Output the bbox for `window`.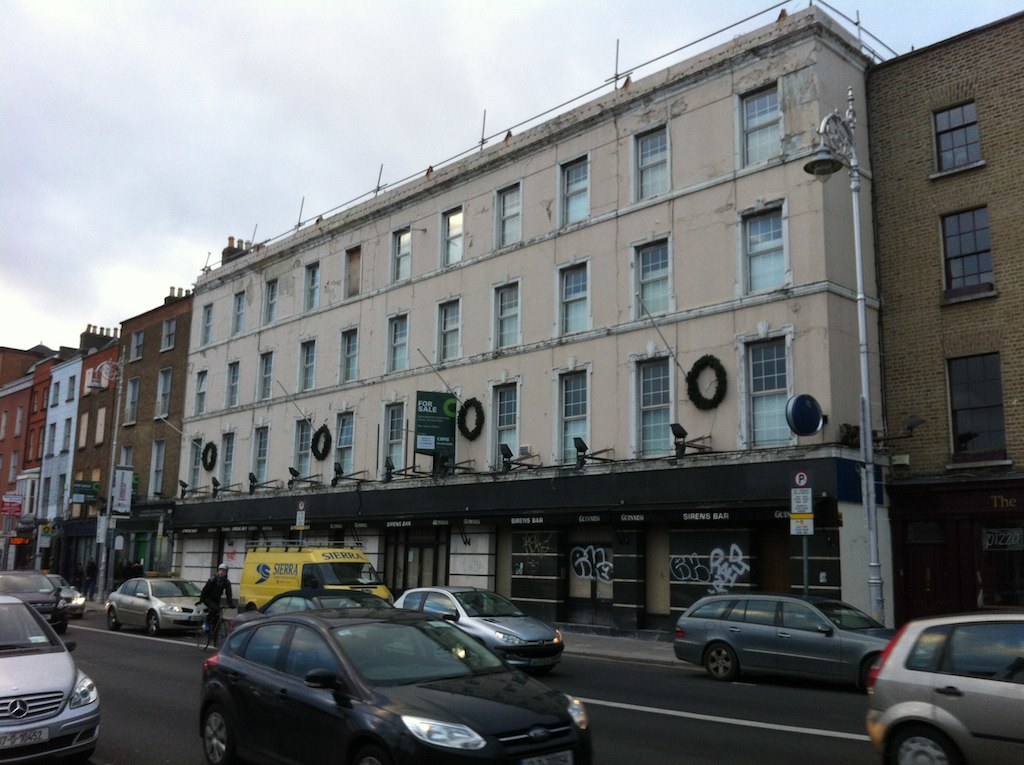
detection(393, 223, 412, 279).
